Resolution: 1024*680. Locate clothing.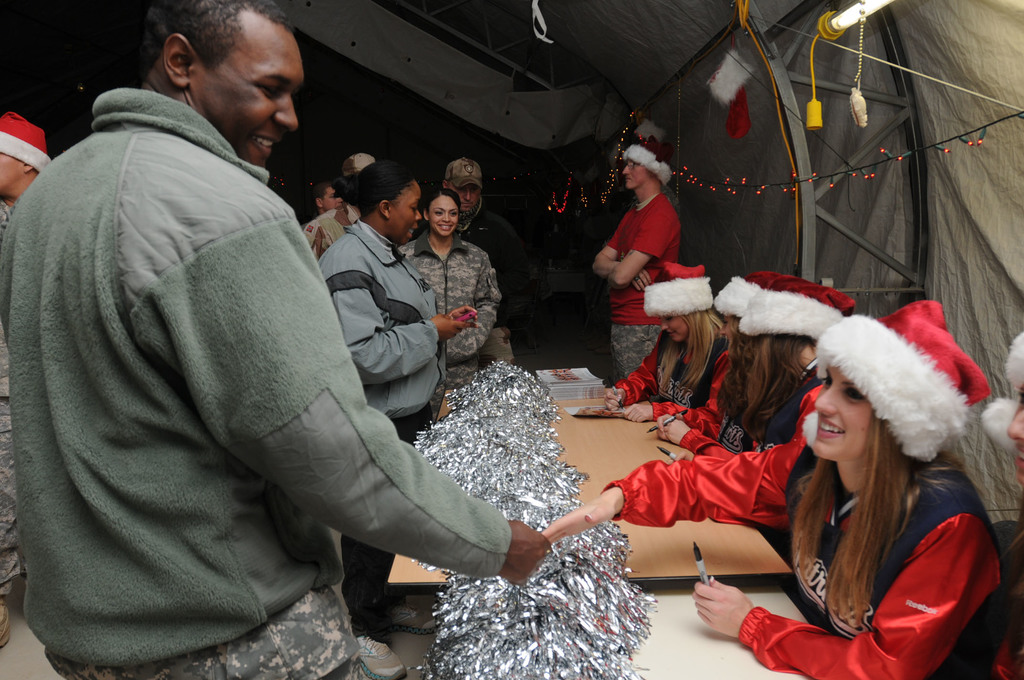
select_region(609, 191, 685, 376).
